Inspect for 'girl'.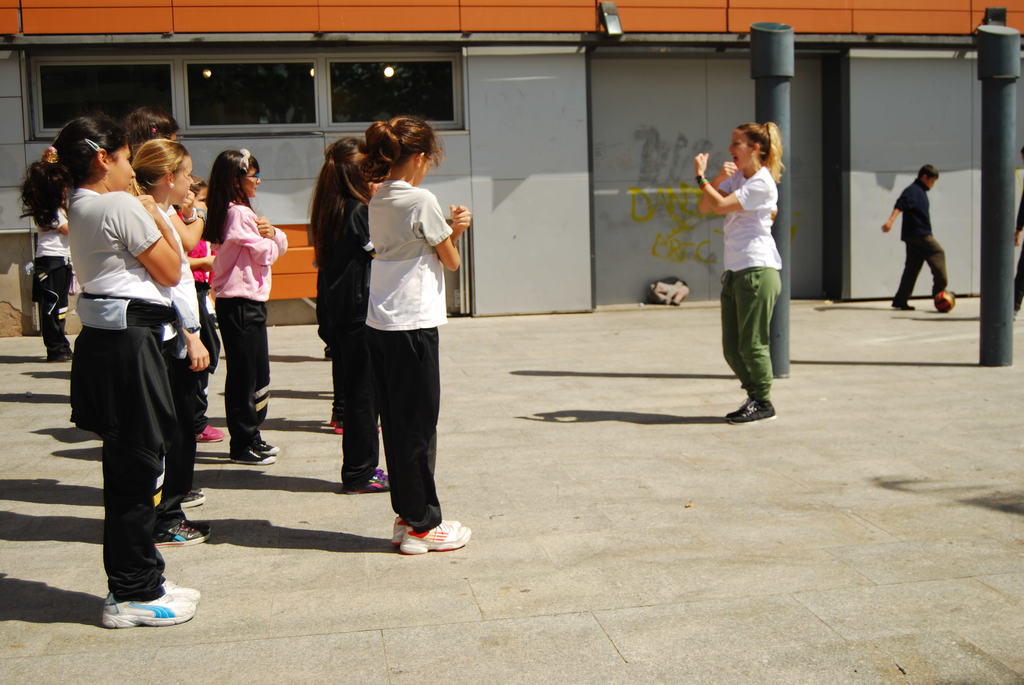
Inspection: bbox(174, 174, 225, 441).
